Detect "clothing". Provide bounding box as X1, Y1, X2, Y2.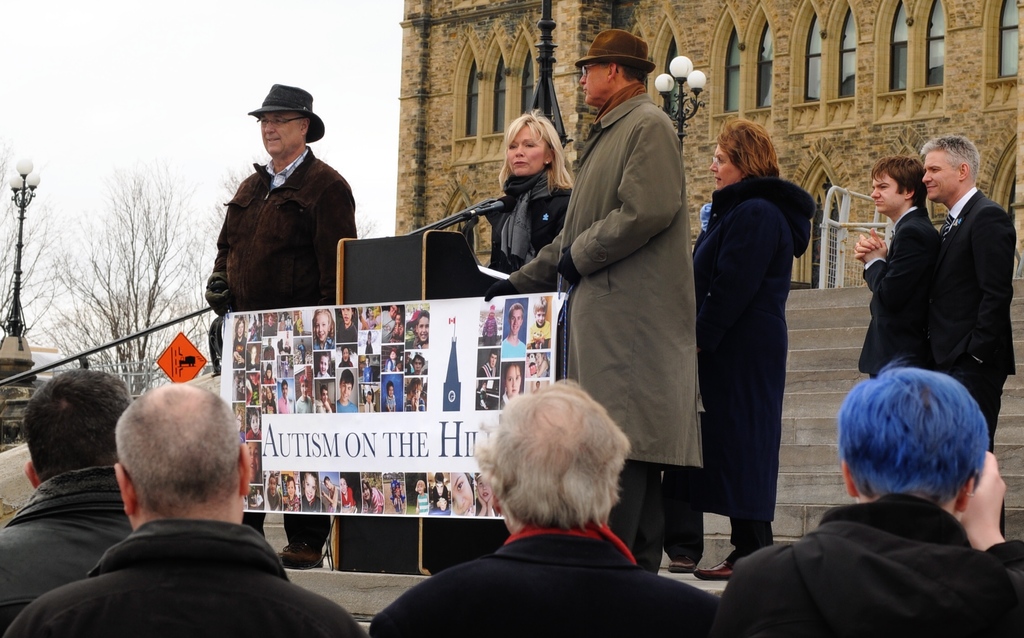
0, 464, 137, 637.
